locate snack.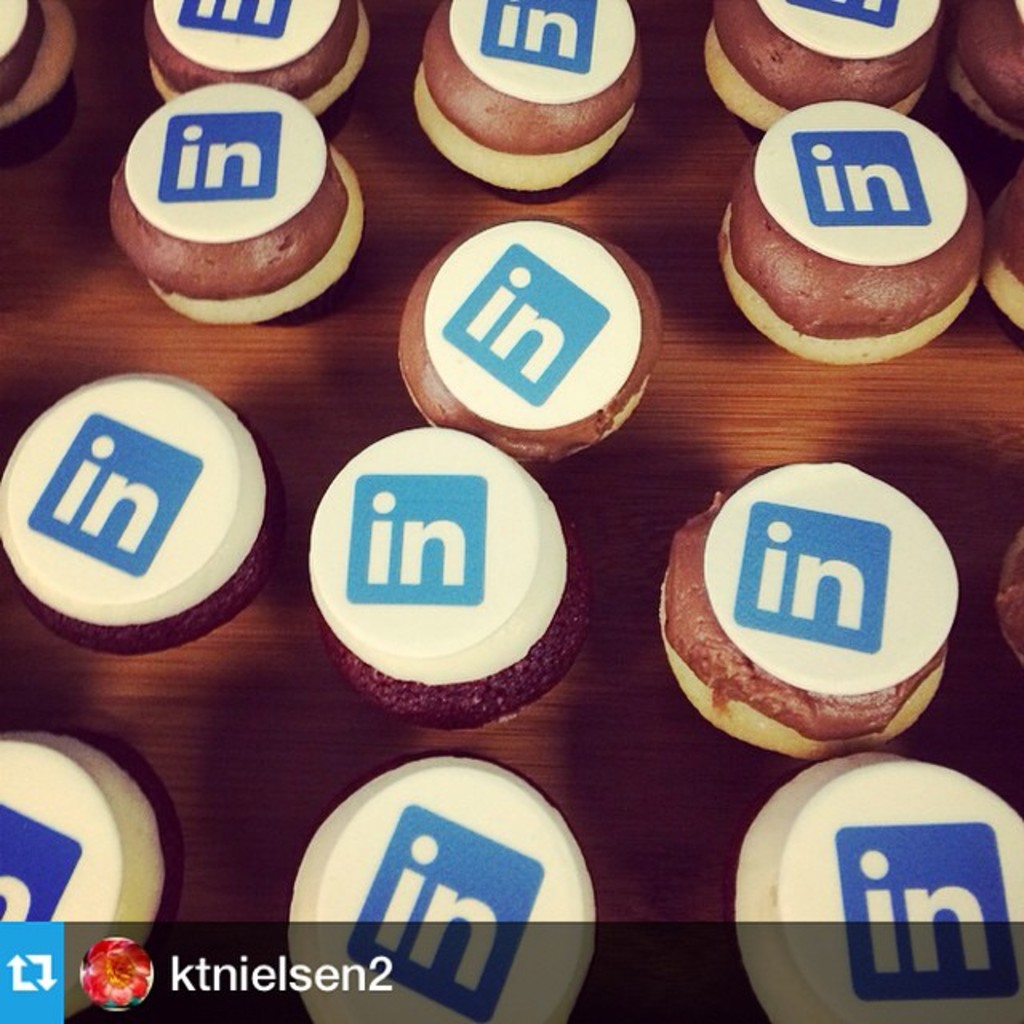
Bounding box: <region>302, 422, 590, 726</region>.
